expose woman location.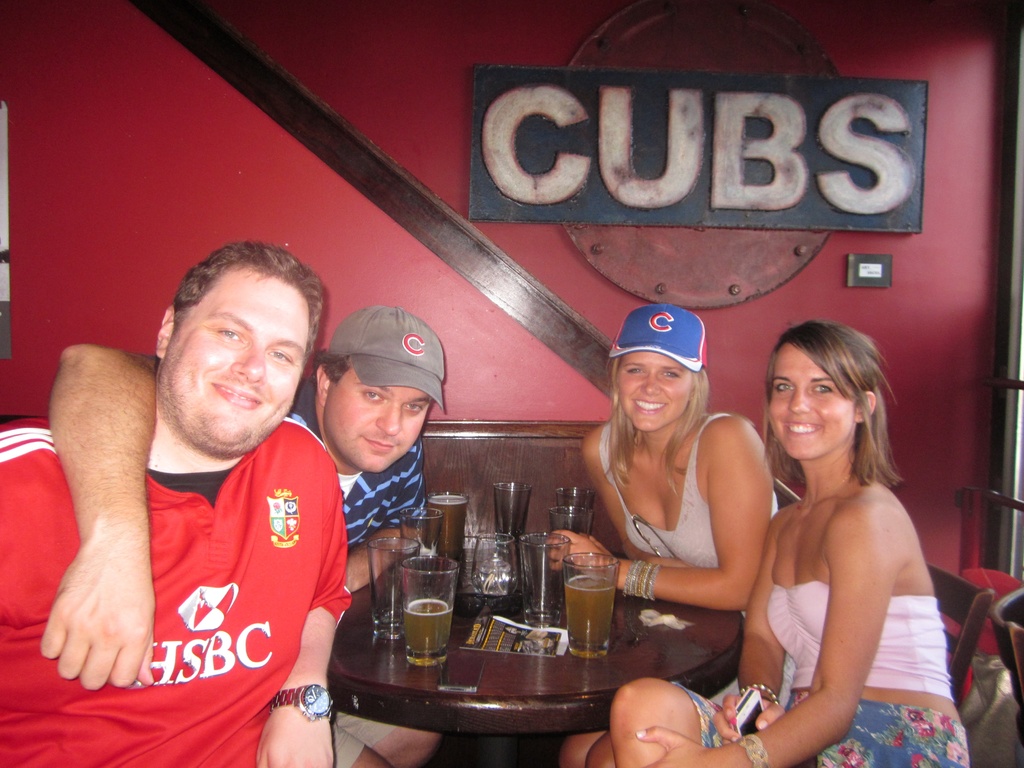
Exposed at (x1=559, y1=302, x2=781, y2=767).
